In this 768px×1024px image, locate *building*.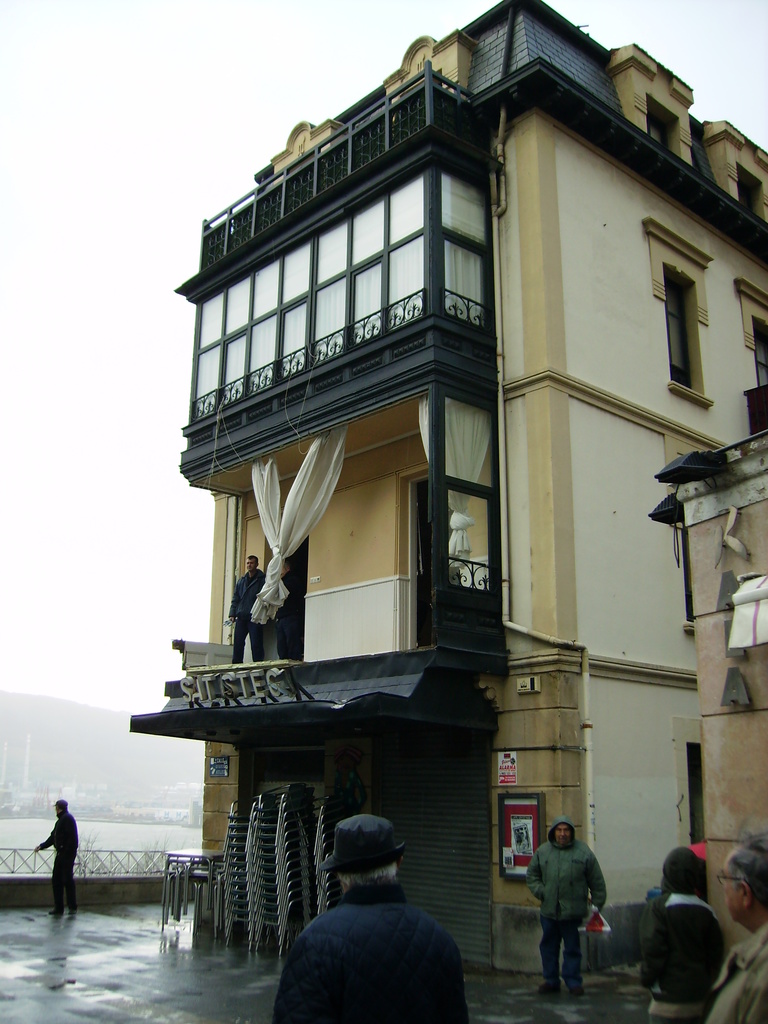
Bounding box: 128/0/767/978.
